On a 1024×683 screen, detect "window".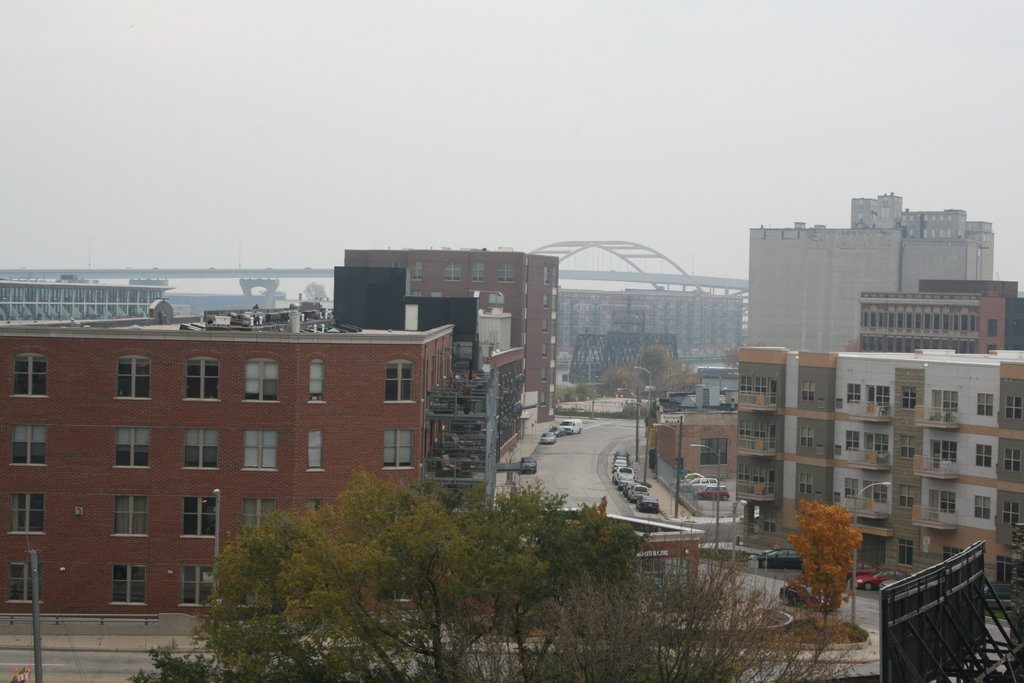
left=799, top=473, right=810, bottom=495.
